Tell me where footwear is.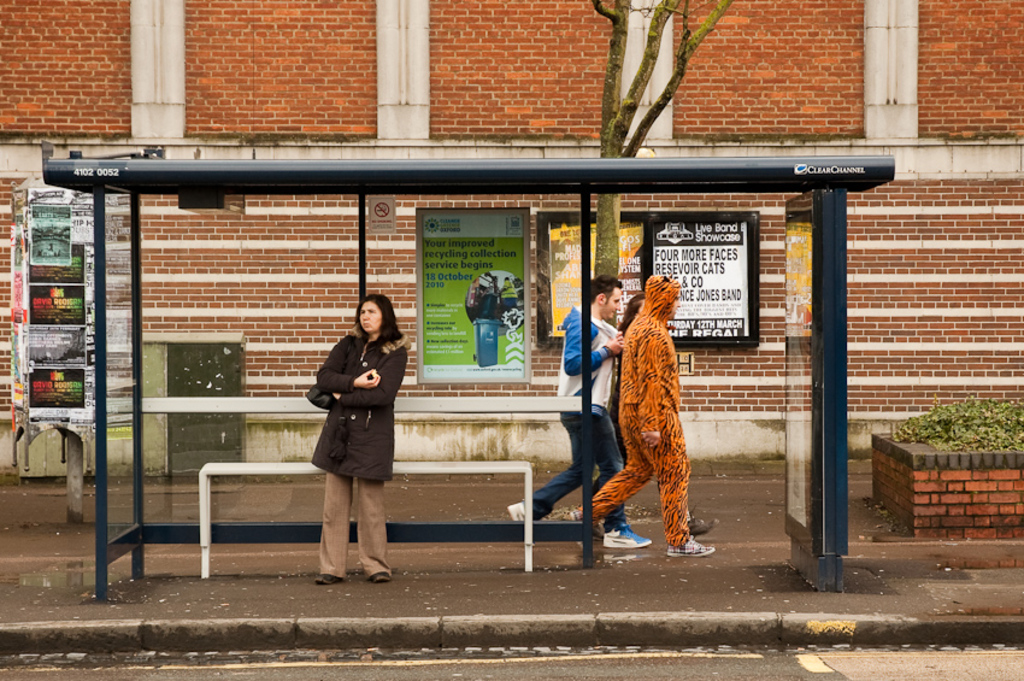
footwear is at (left=670, top=541, right=716, bottom=556).
